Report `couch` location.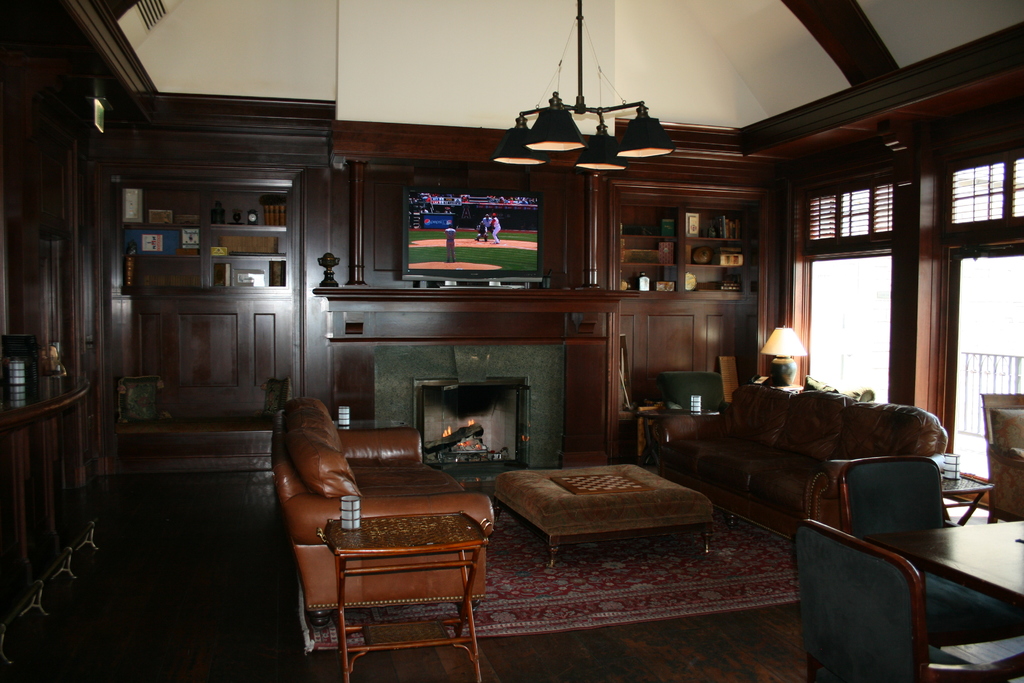
Report: detection(652, 374, 971, 546).
